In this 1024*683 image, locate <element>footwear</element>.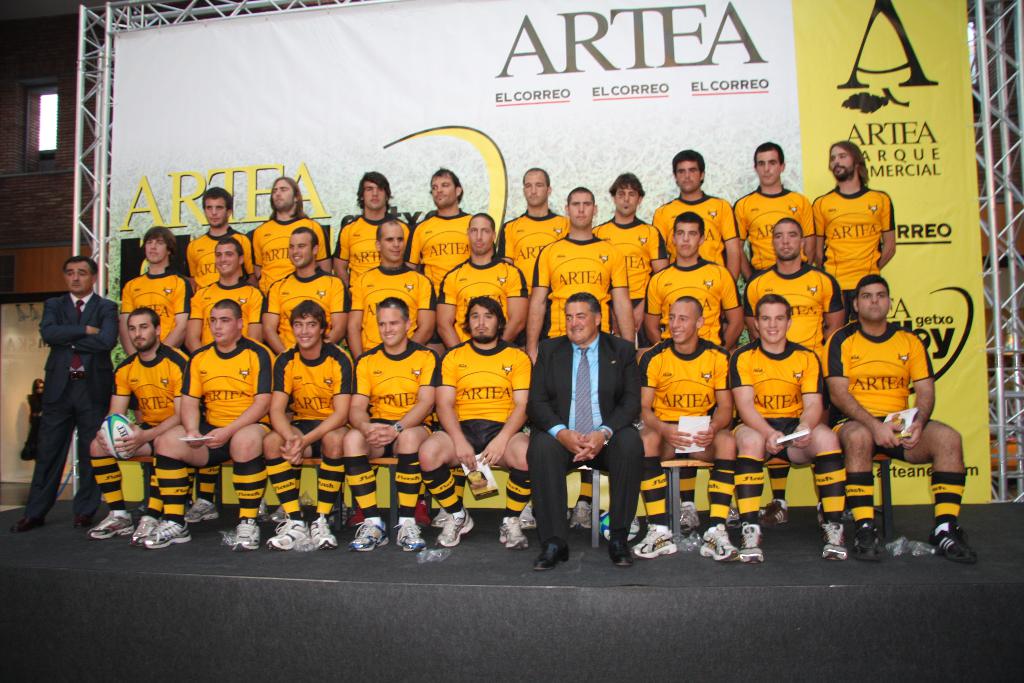
Bounding box: bbox=[632, 533, 668, 557].
